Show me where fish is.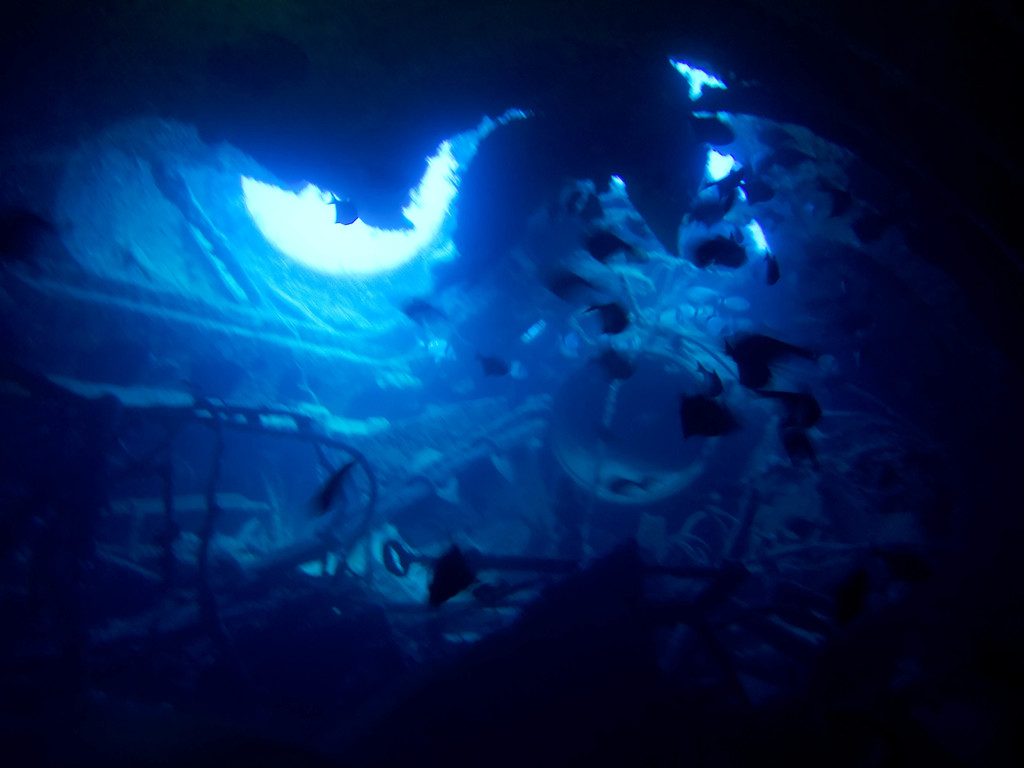
fish is at x1=737 y1=360 x2=768 y2=392.
